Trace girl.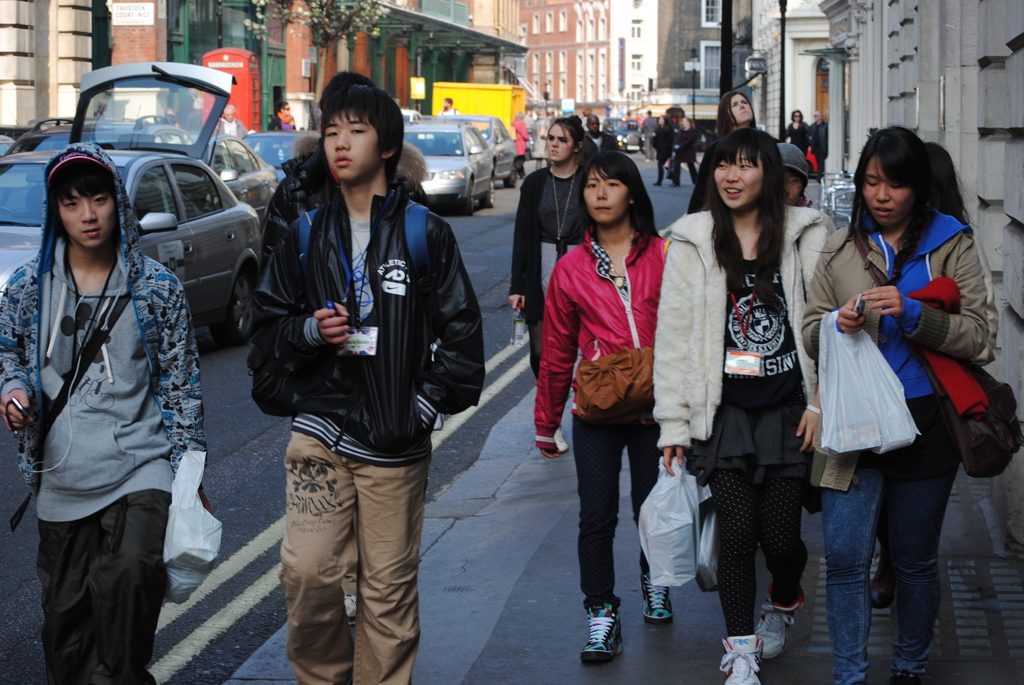
Traced to pyautogui.locateOnScreen(803, 125, 992, 684).
